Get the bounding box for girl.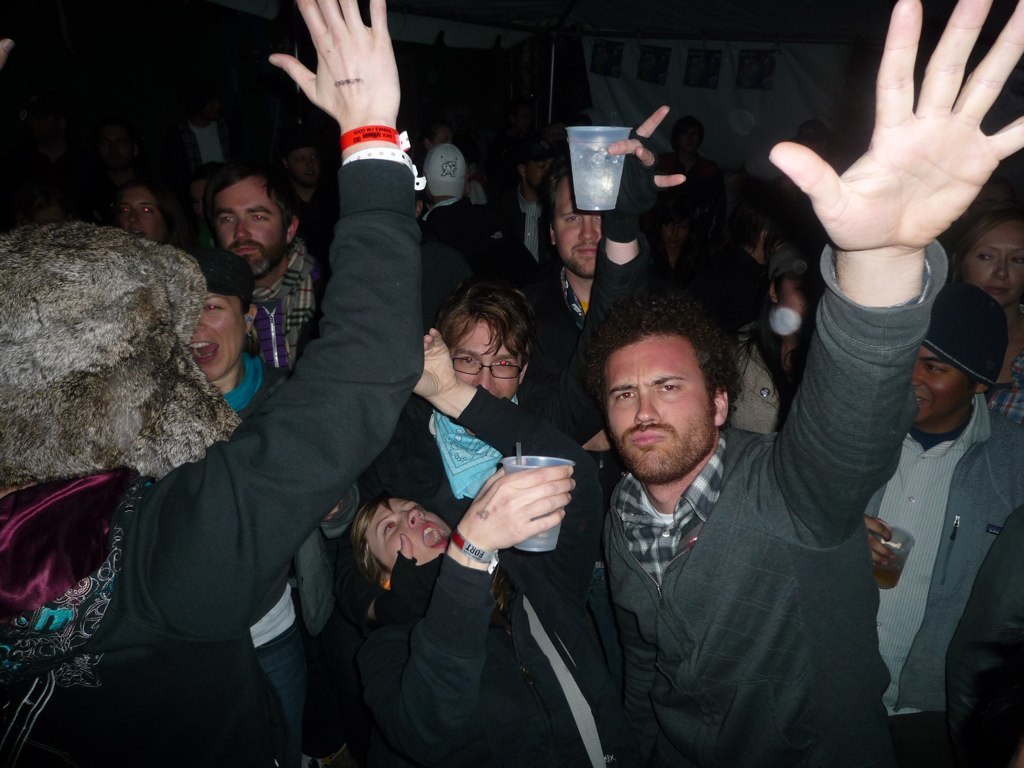
[x1=948, y1=185, x2=1023, y2=426].
